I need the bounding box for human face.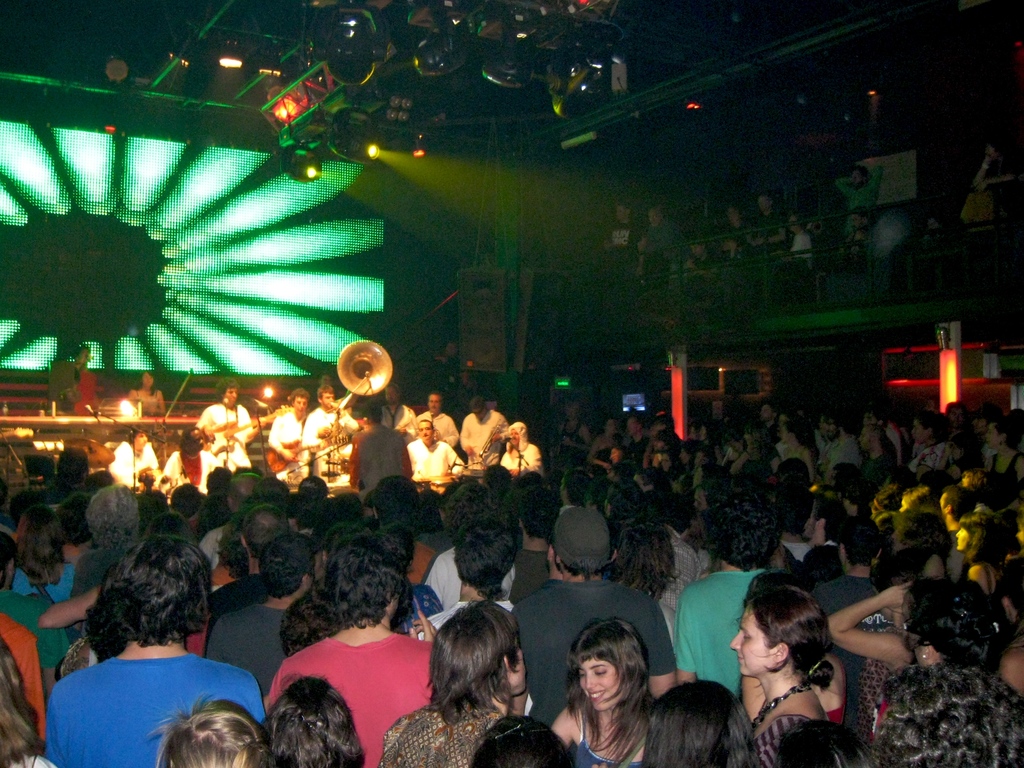
Here it is: bbox=[731, 605, 773, 676].
